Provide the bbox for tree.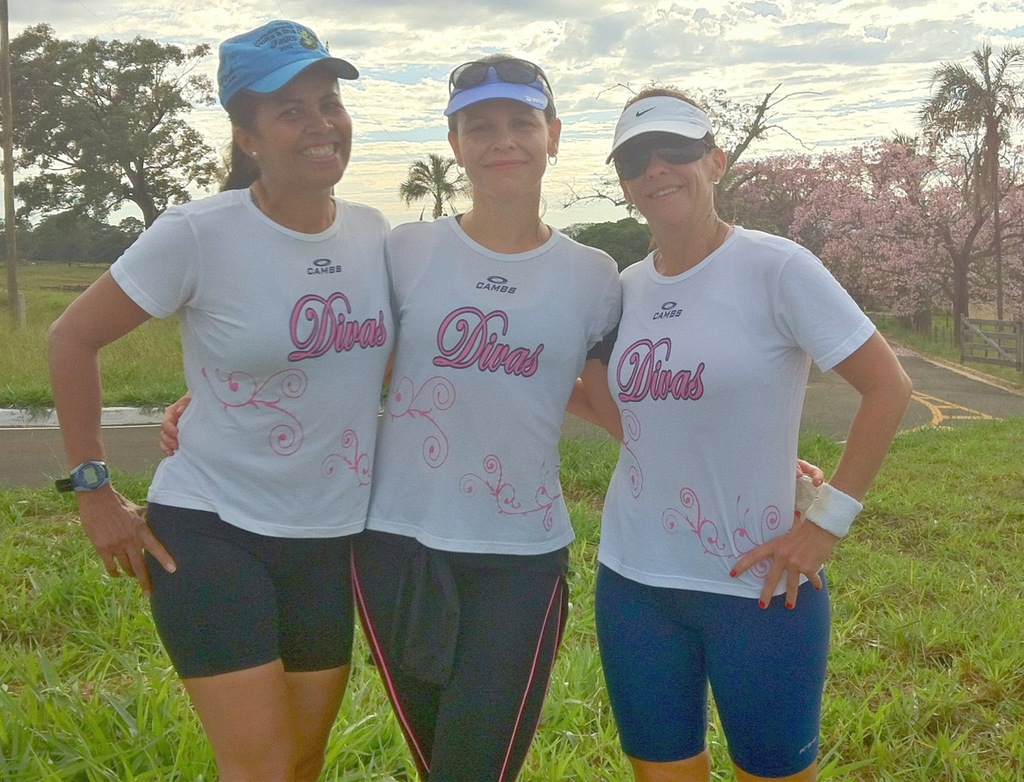
l=396, t=154, r=475, b=223.
